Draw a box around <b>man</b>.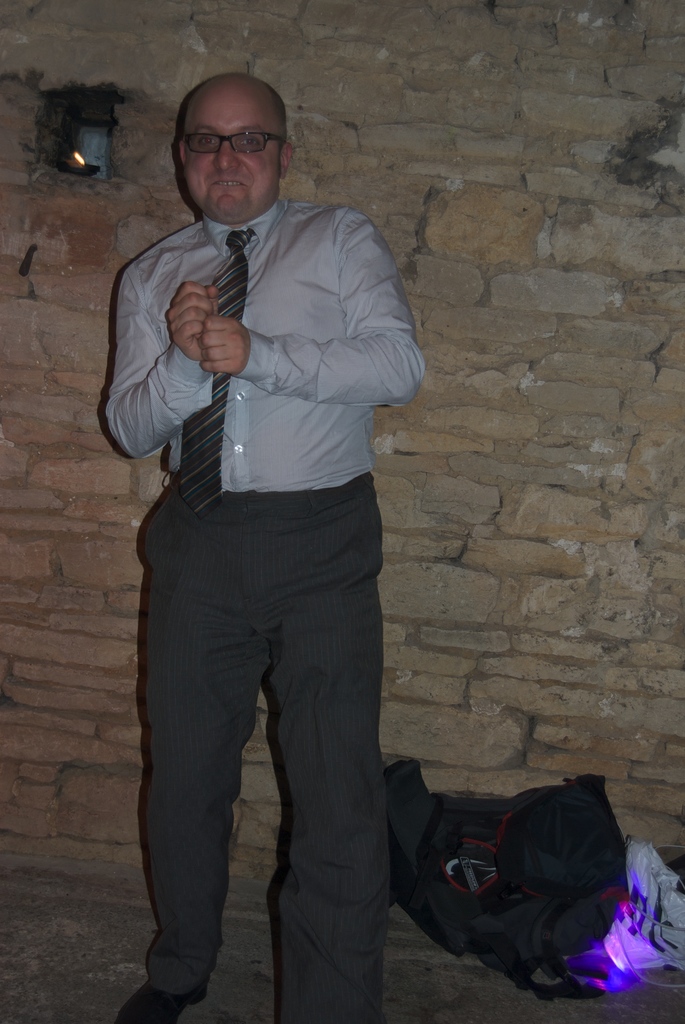
crop(87, 4, 472, 997).
